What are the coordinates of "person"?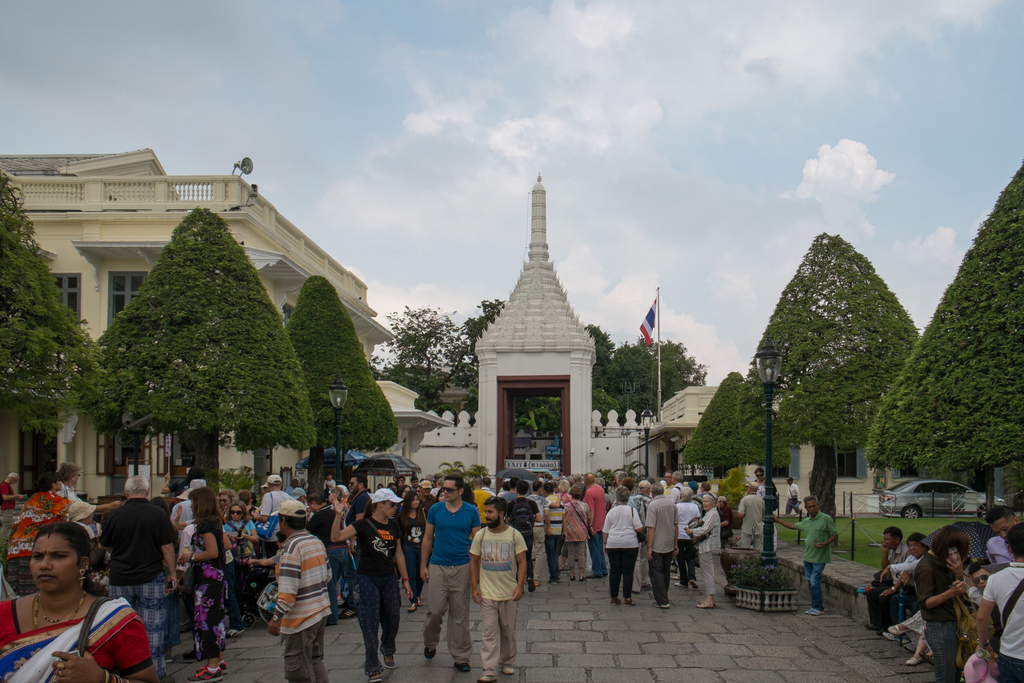
[913, 522, 970, 682].
